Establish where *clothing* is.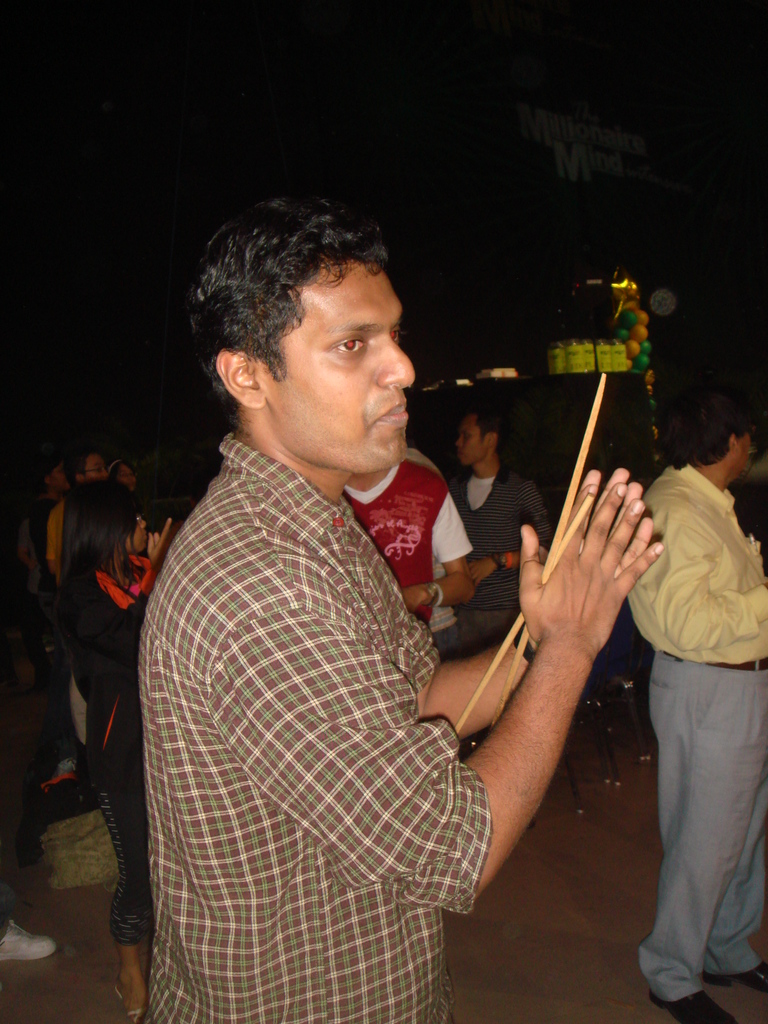
Established at select_region(636, 456, 767, 1007).
